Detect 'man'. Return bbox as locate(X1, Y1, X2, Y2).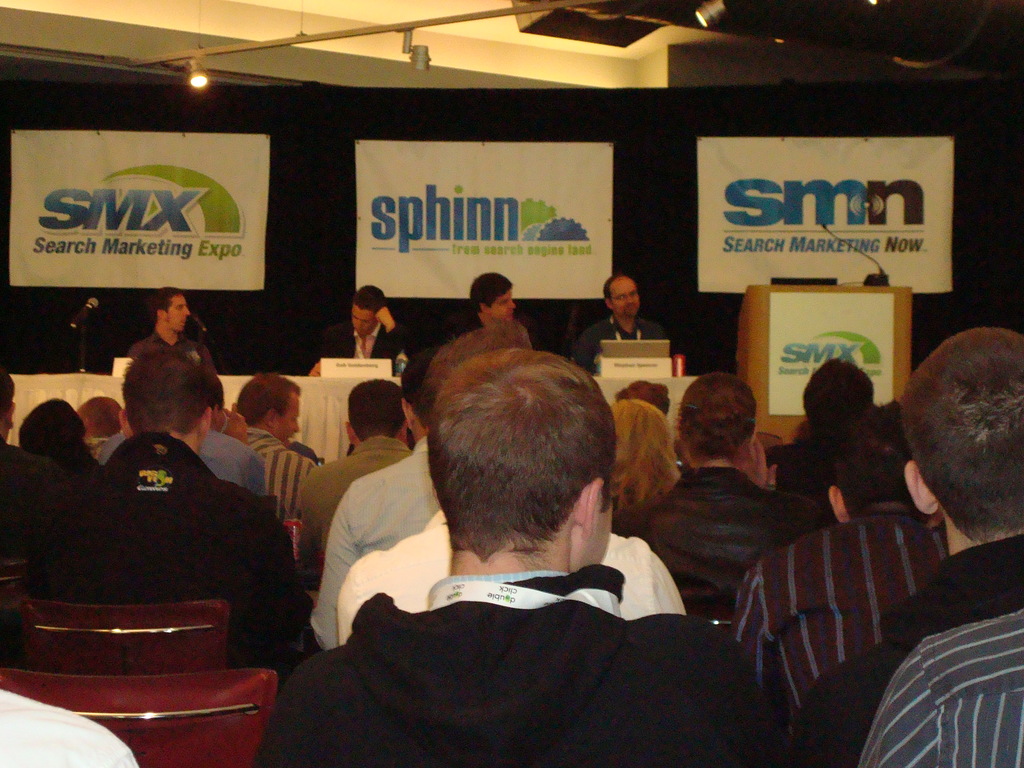
locate(573, 277, 666, 378).
